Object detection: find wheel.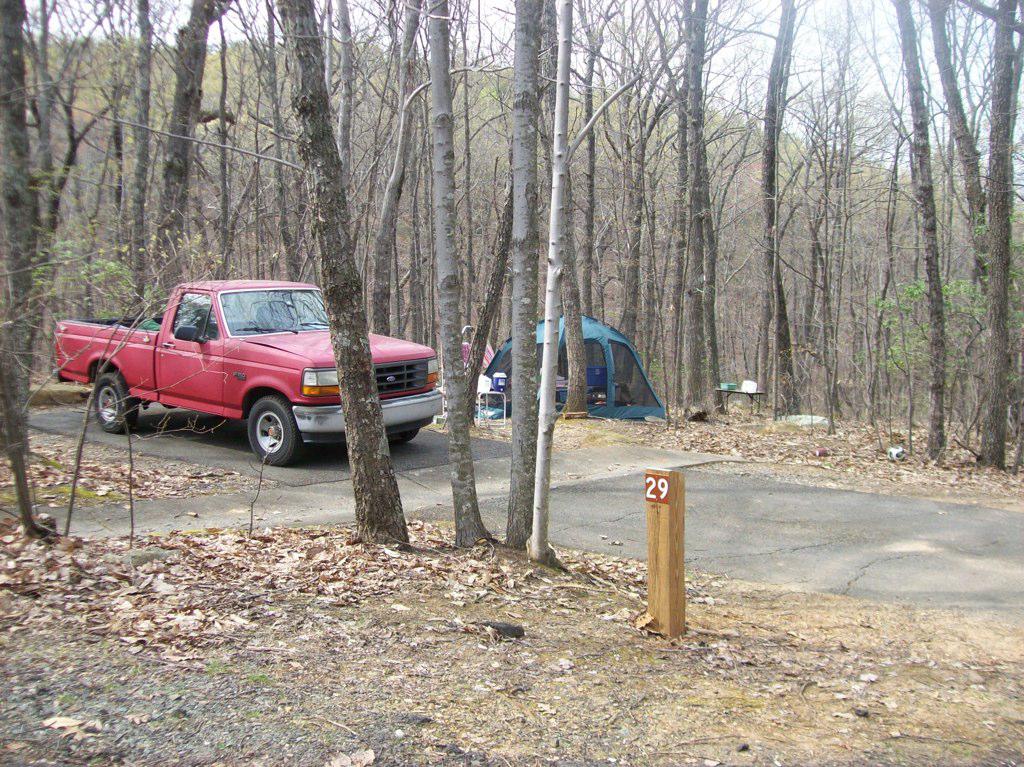
box=[94, 369, 133, 436].
